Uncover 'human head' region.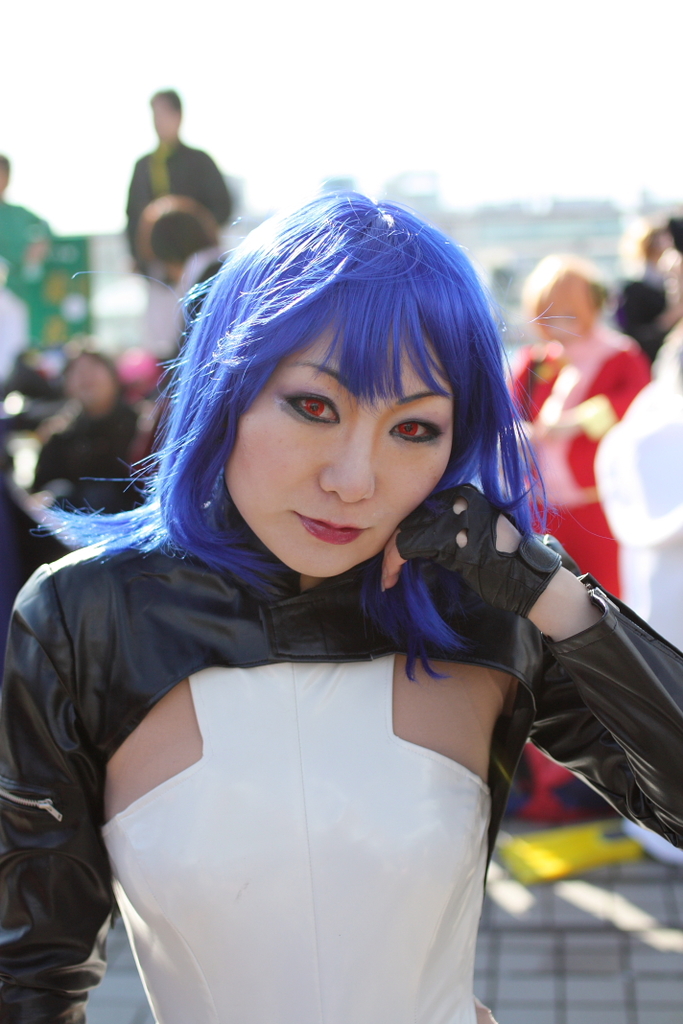
Uncovered: locate(518, 258, 613, 356).
